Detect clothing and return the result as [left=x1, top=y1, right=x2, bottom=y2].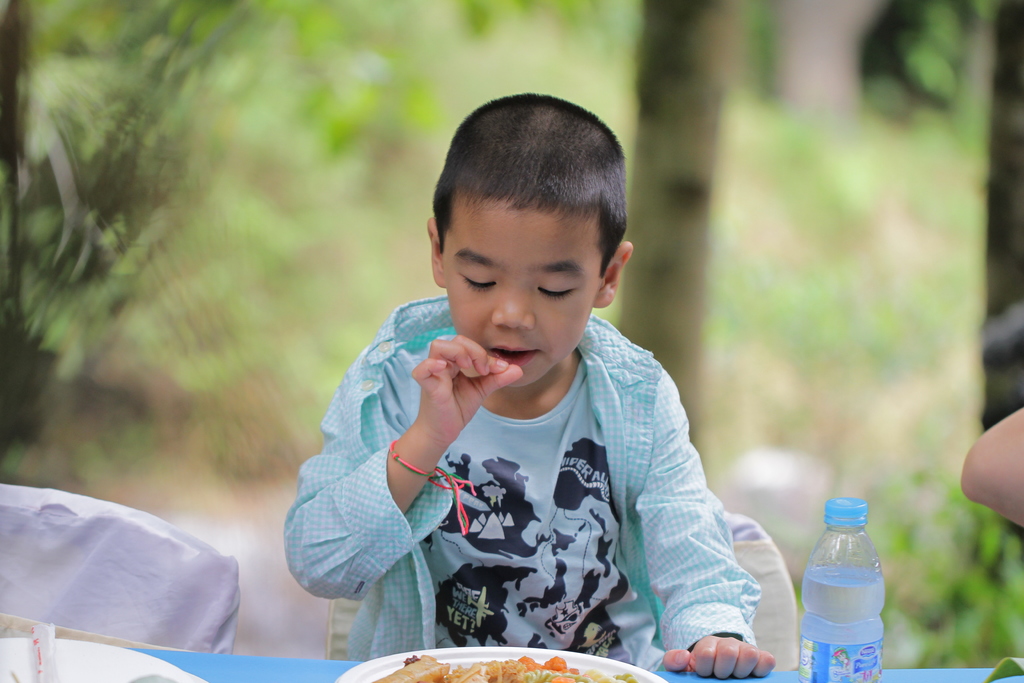
[left=309, top=296, right=747, bottom=652].
